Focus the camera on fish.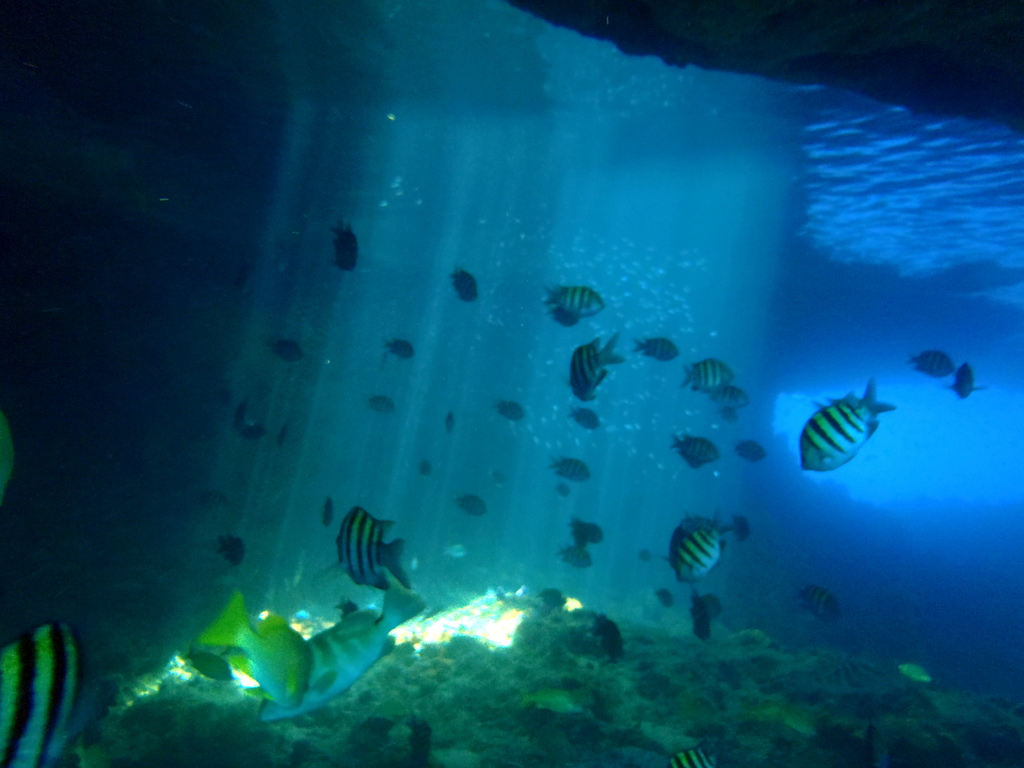
Focus region: 691, 590, 715, 643.
